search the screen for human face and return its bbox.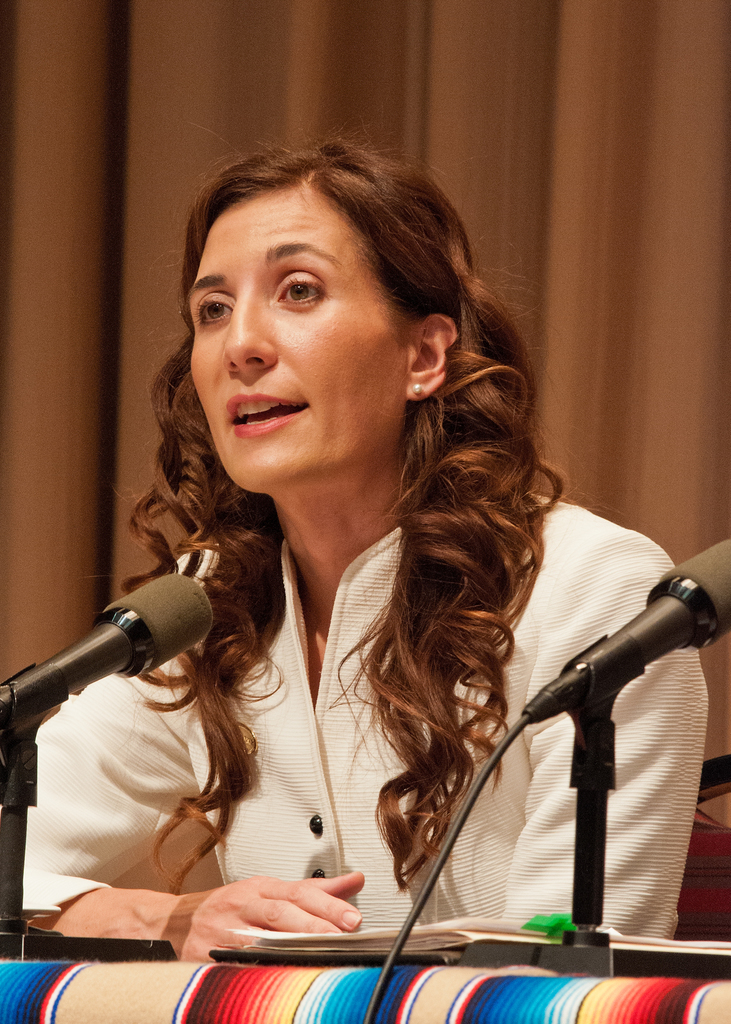
Found: crop(186, 193, 412, 502).
